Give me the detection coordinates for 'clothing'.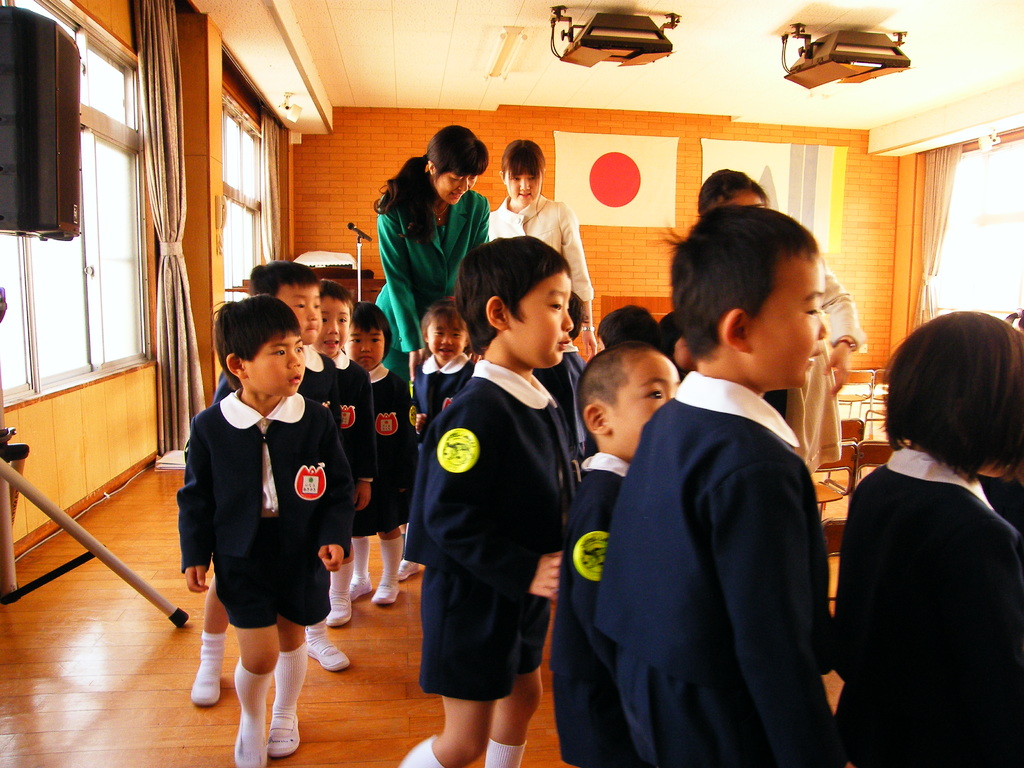
[left=547, top=447, right=633, bottom=767].
